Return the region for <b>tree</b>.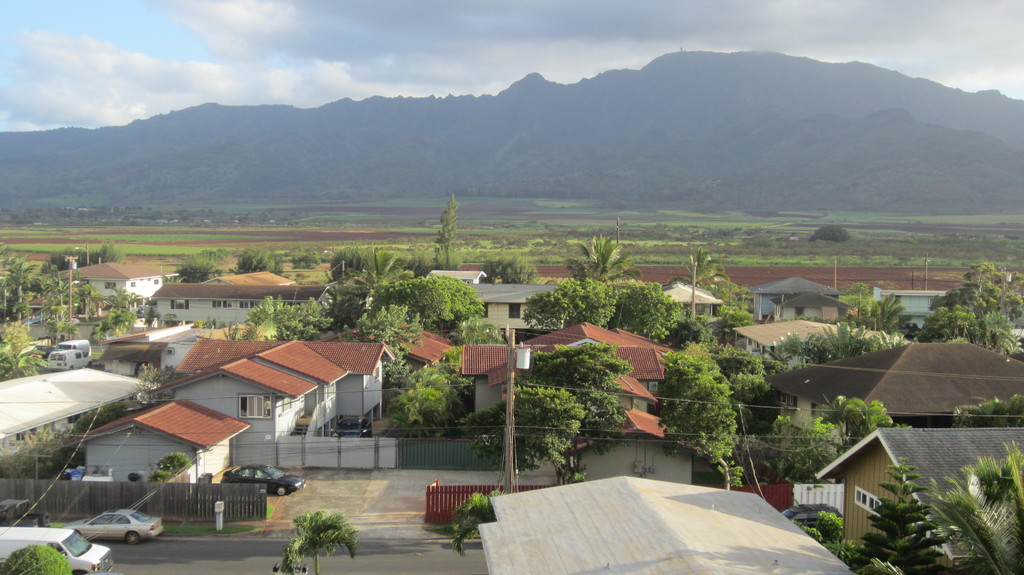
box(787, 511, 849, 561).
